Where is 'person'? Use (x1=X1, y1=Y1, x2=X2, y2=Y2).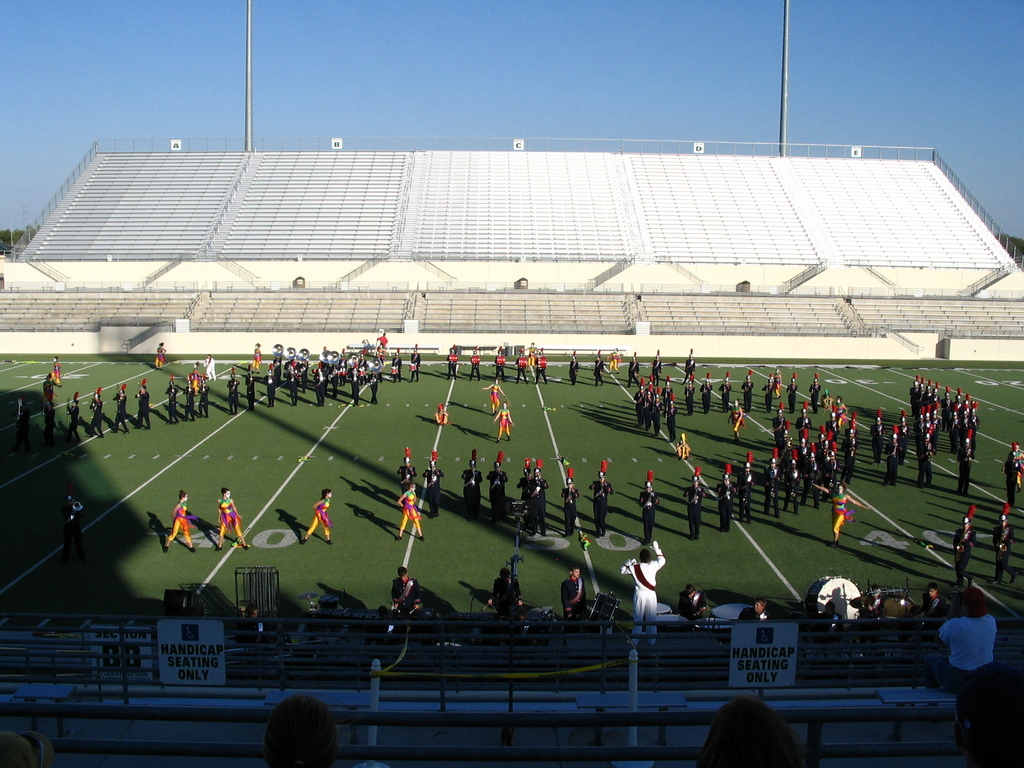
(x1=740, y1=371, x2=752, y2=404).
